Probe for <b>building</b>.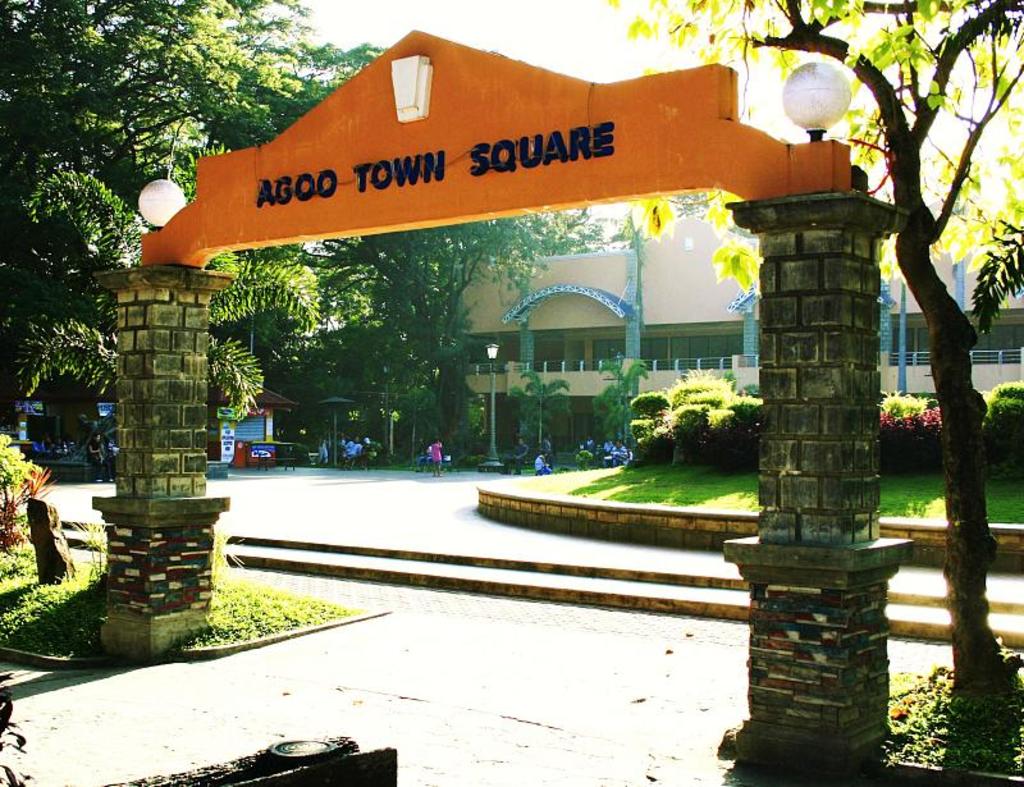
Probe result: <region>457, 210, 1023, 457</region>.
